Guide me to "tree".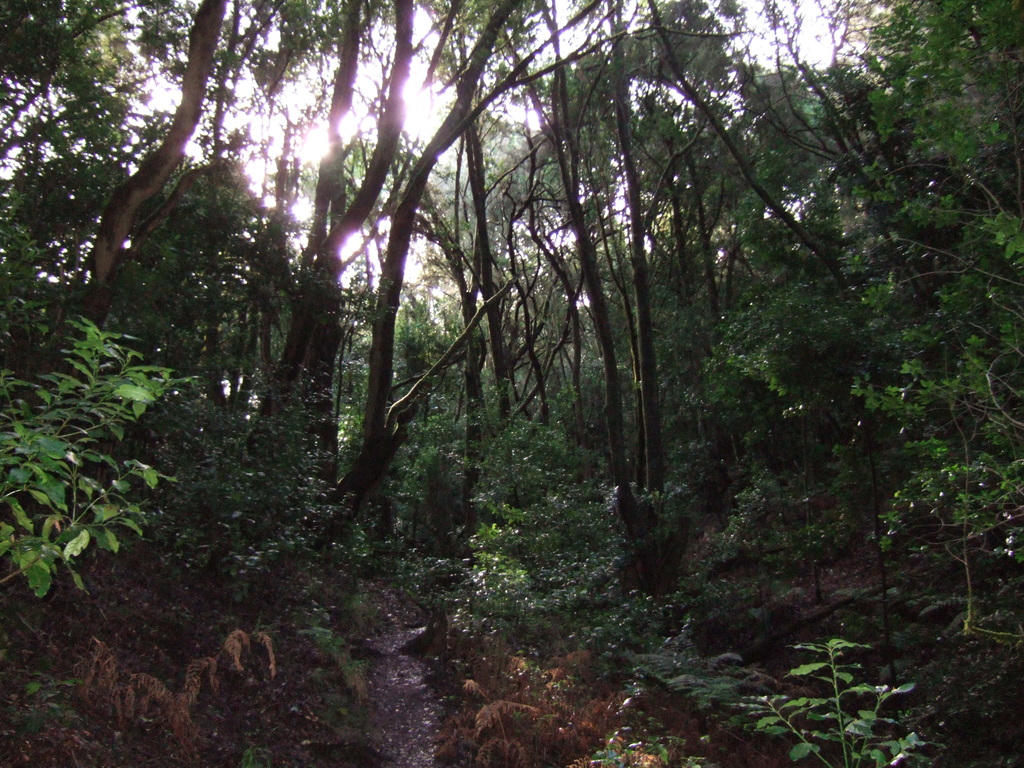
Guidance: x1=706 y1=0 x2=1023 y2=597.
